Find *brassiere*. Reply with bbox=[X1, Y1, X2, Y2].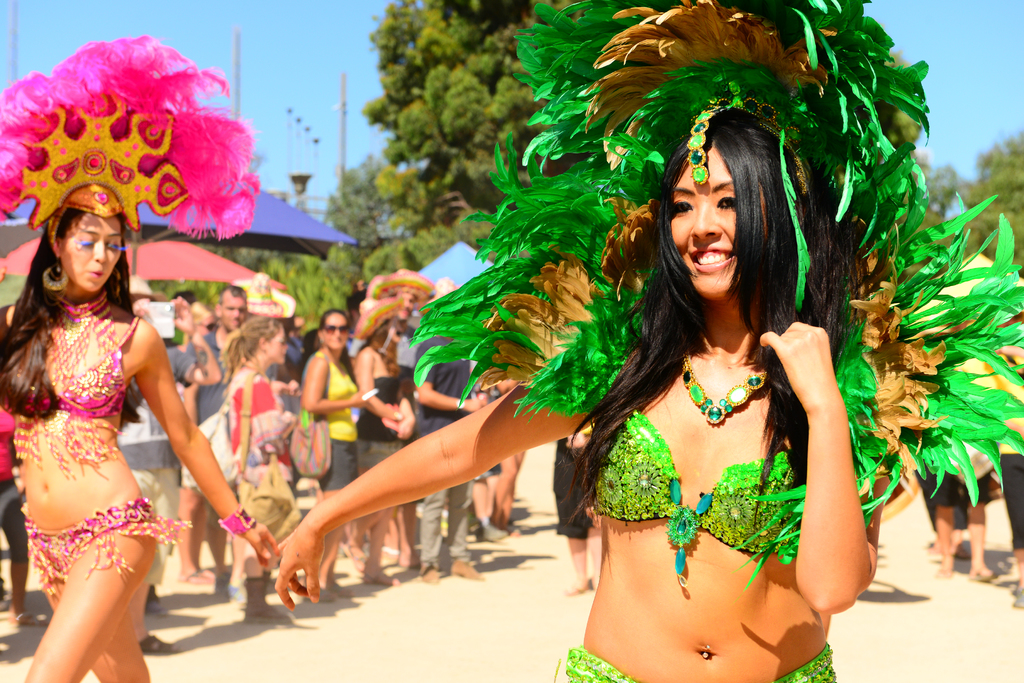
bbox=[23, 317, 136, 417].
